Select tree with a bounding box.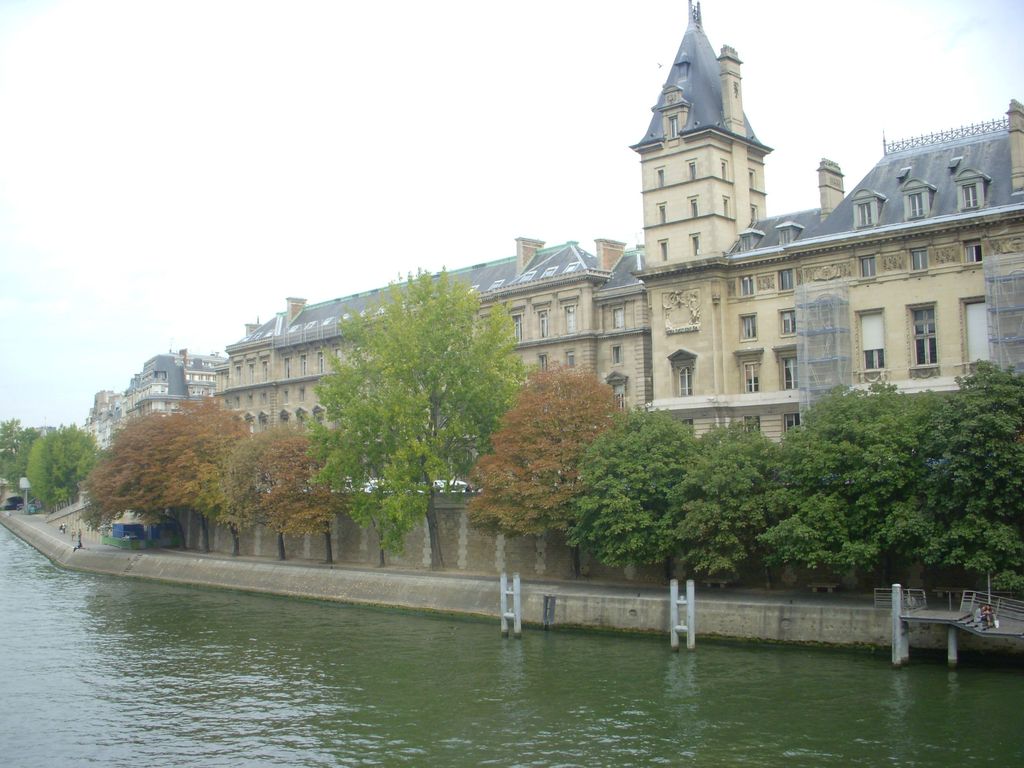
(x1=476, y1=380, x2=627, y2=576).
